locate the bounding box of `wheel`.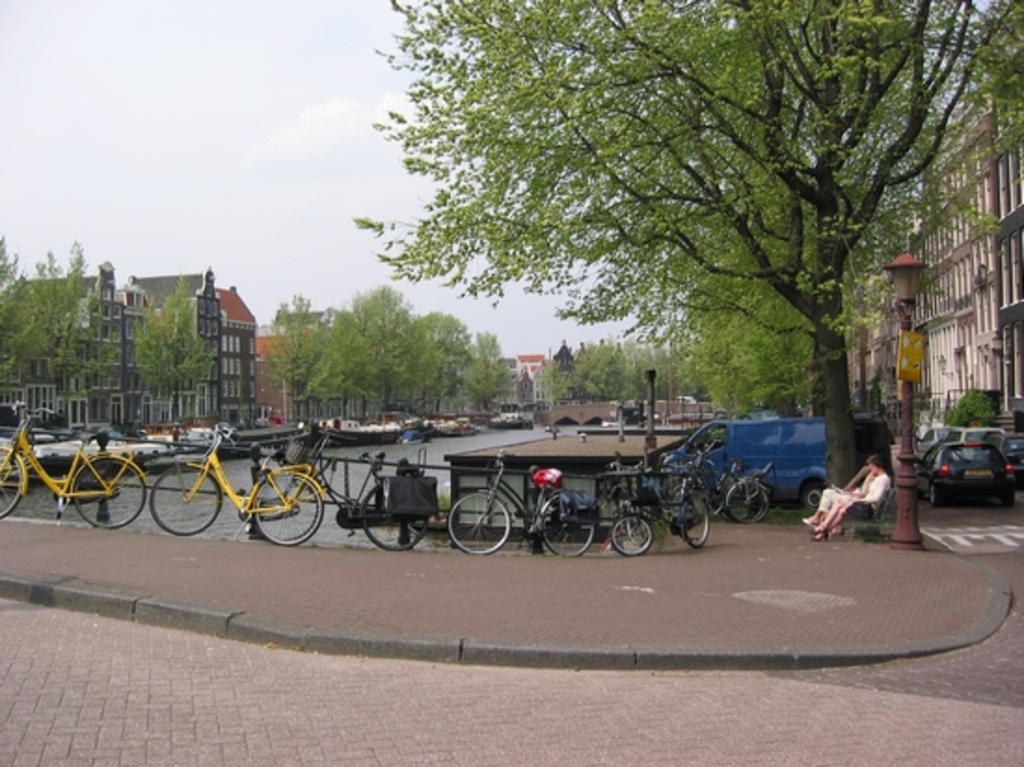
Bounding box: region(71, 456, 151, 527).
